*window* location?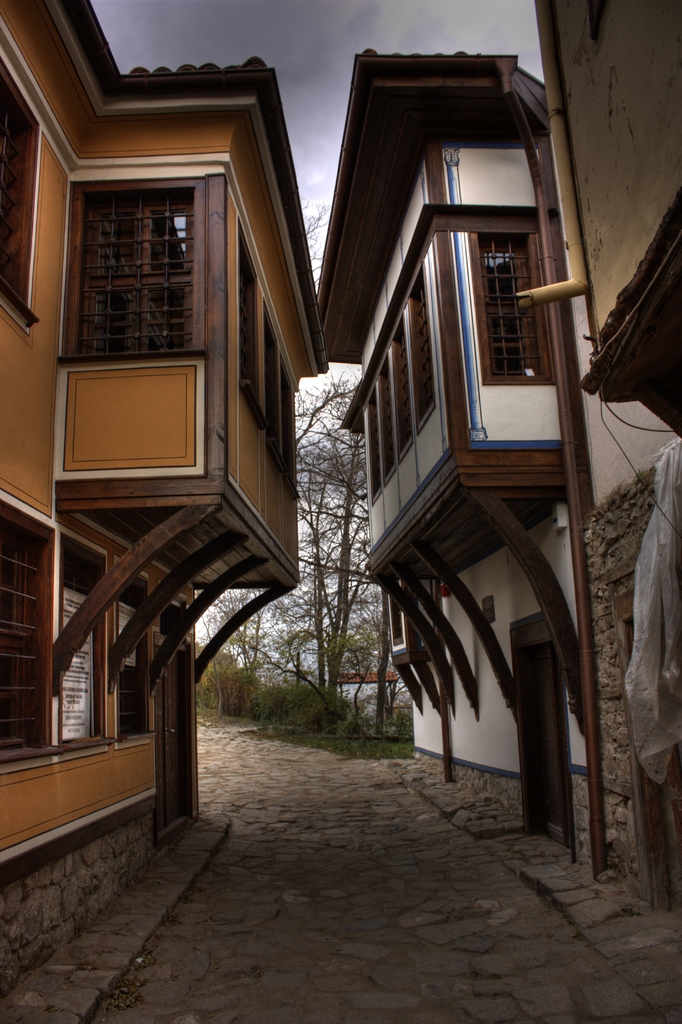
rect(464, 228, 550, 392)
